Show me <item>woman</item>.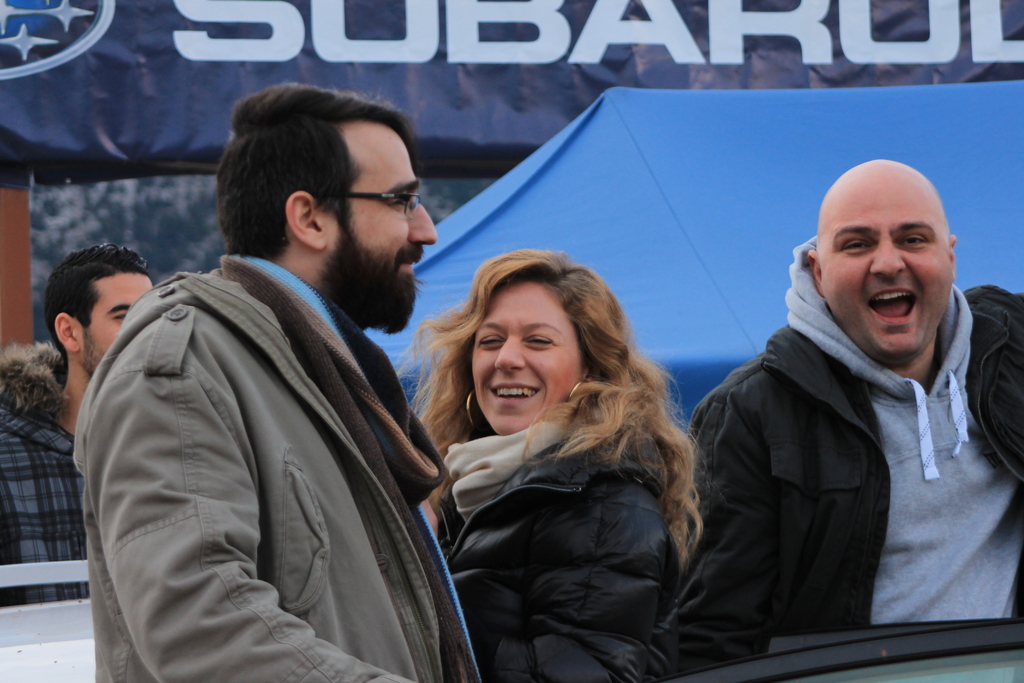
<item>woman</item> is here: {"x1": 402, "y1": 238, "x2": 708, "y2": 682}.
